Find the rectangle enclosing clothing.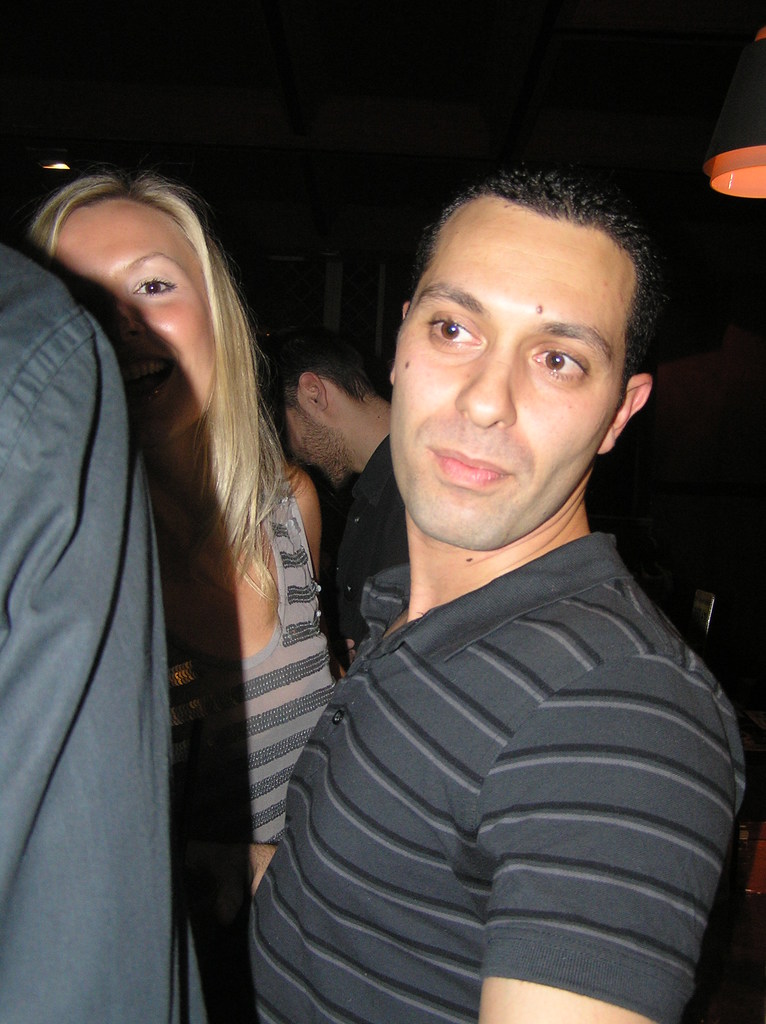
BBox(240, 445, 765, 1023).
